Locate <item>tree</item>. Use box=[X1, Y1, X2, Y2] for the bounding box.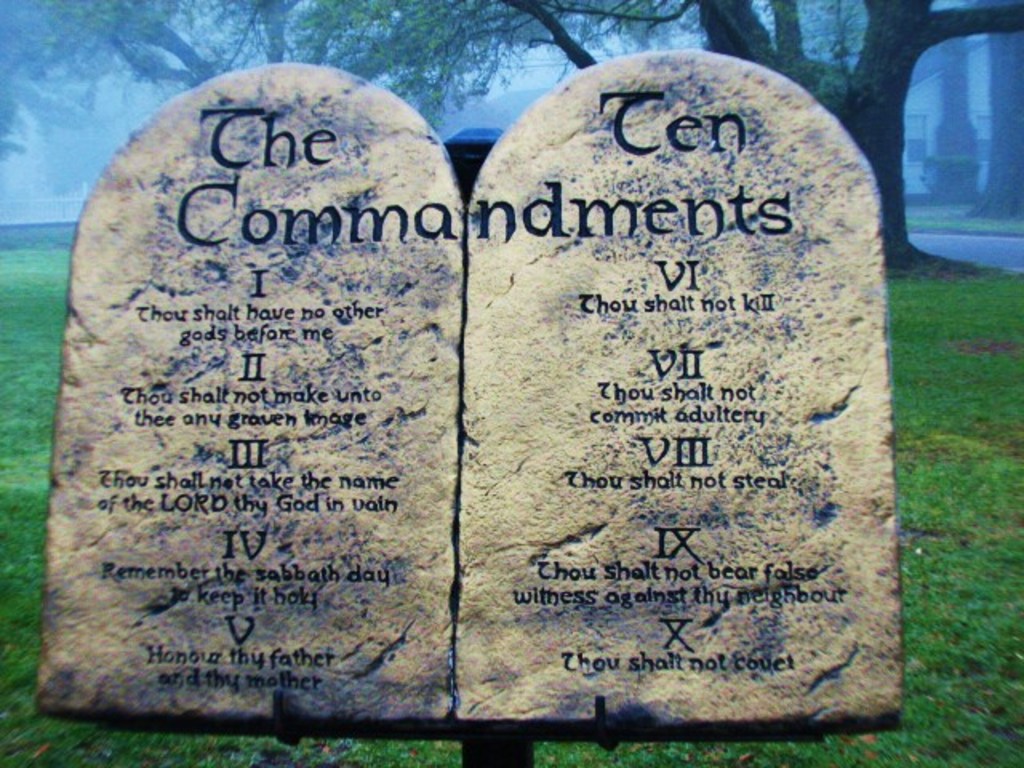
box=[520, 0, 1022, 304].
